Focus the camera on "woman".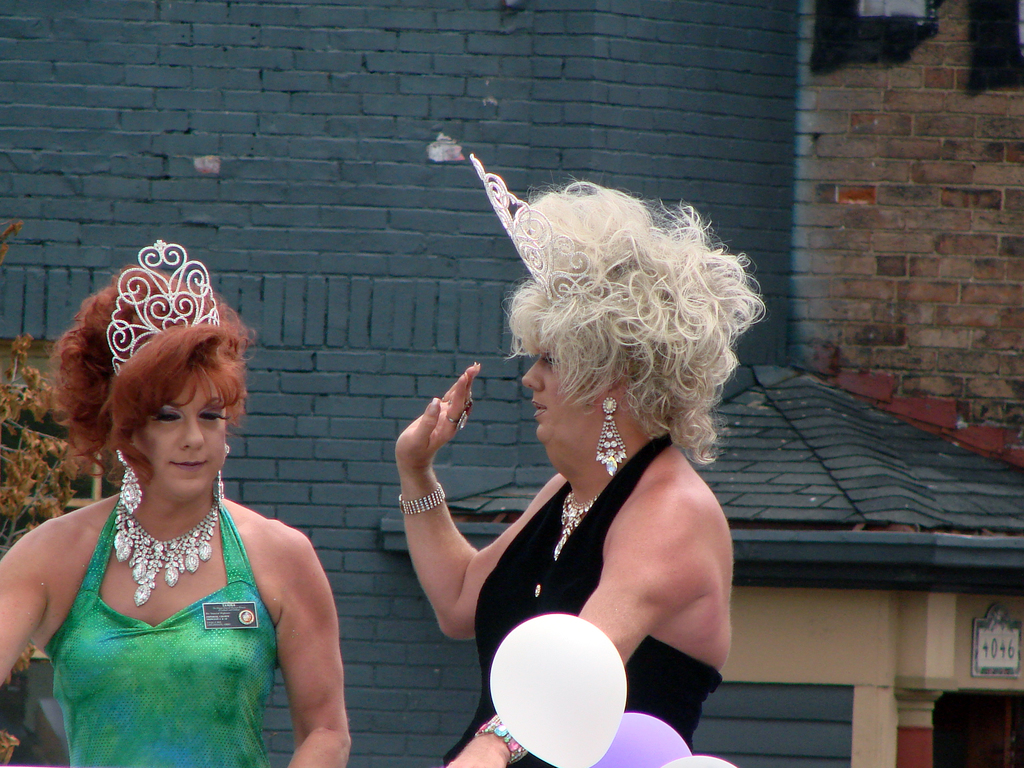
Focus region: <bbox>392, 173, 767, 767</bbox>.
